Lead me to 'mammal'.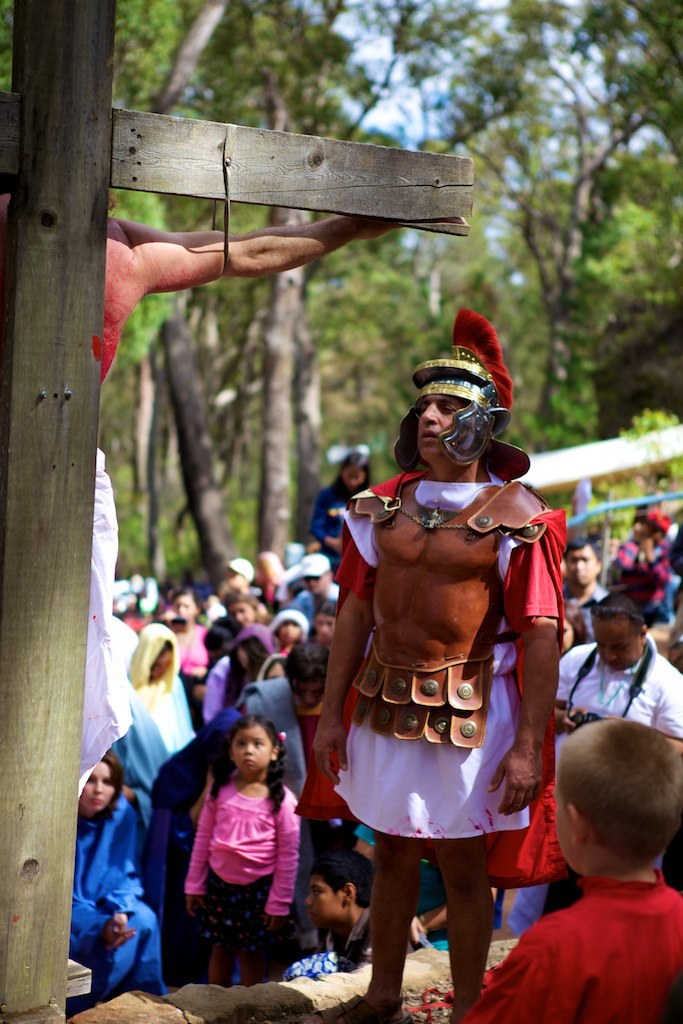
Lead to bbox=(483, 726, 682, 1019).
